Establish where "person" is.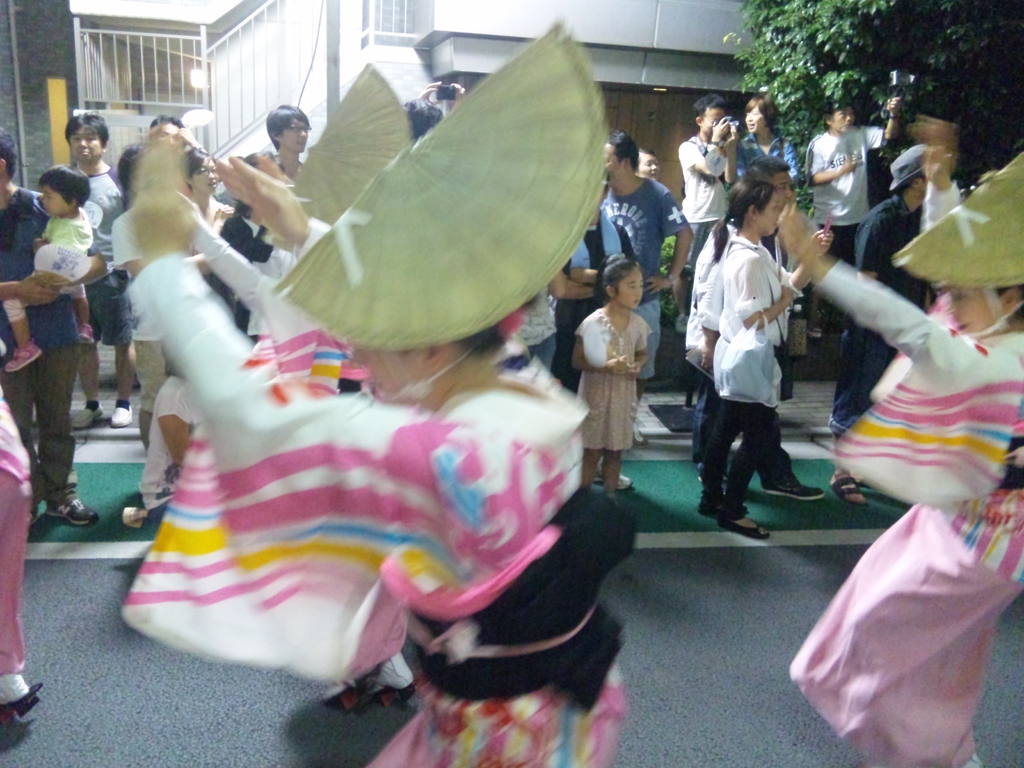
Established at region(65, 113, 137, 425).
